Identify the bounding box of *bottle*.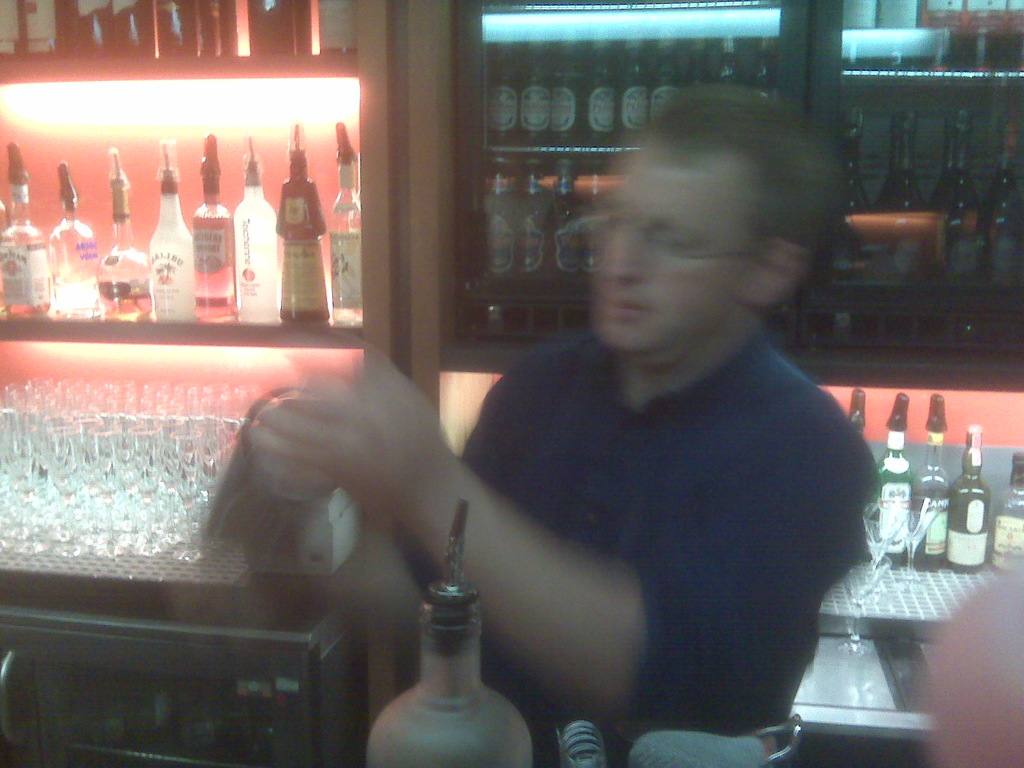
bbox=(470, 159, 522, 310).
